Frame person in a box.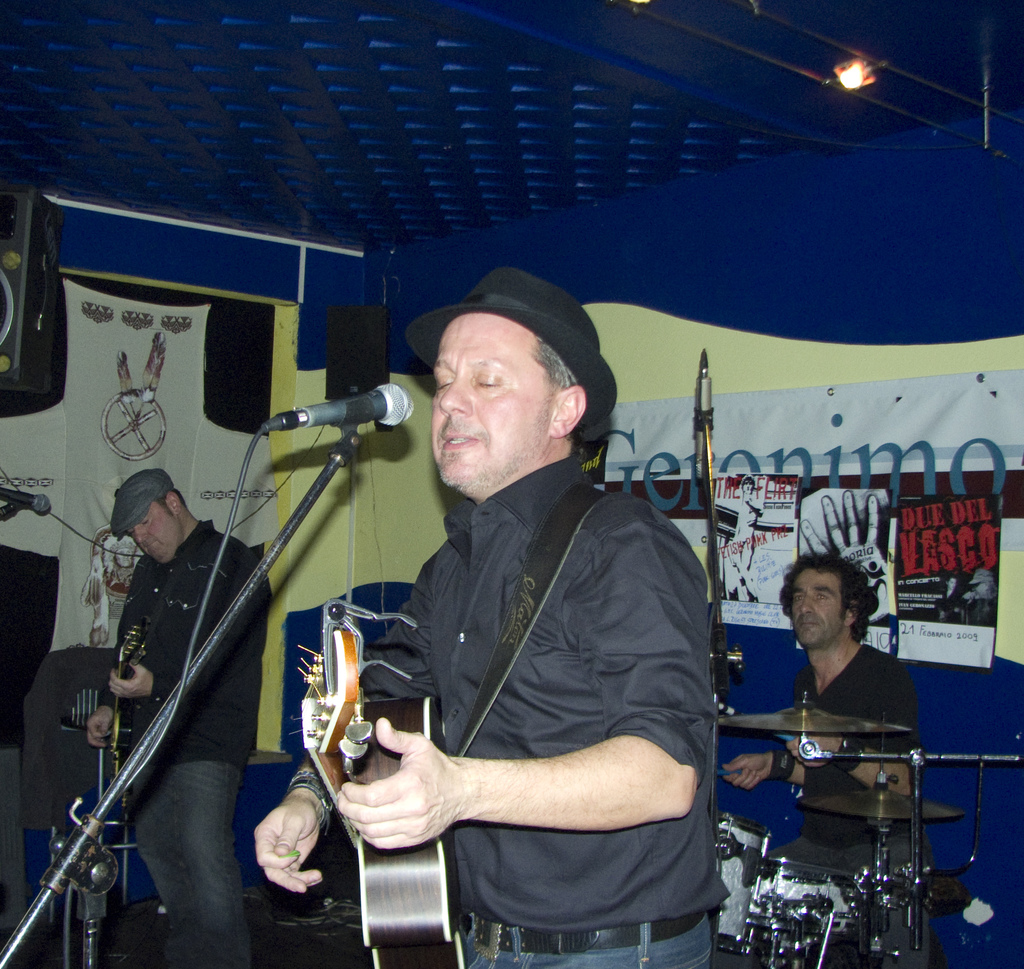
bbox=[79, 468, 273, 968].
